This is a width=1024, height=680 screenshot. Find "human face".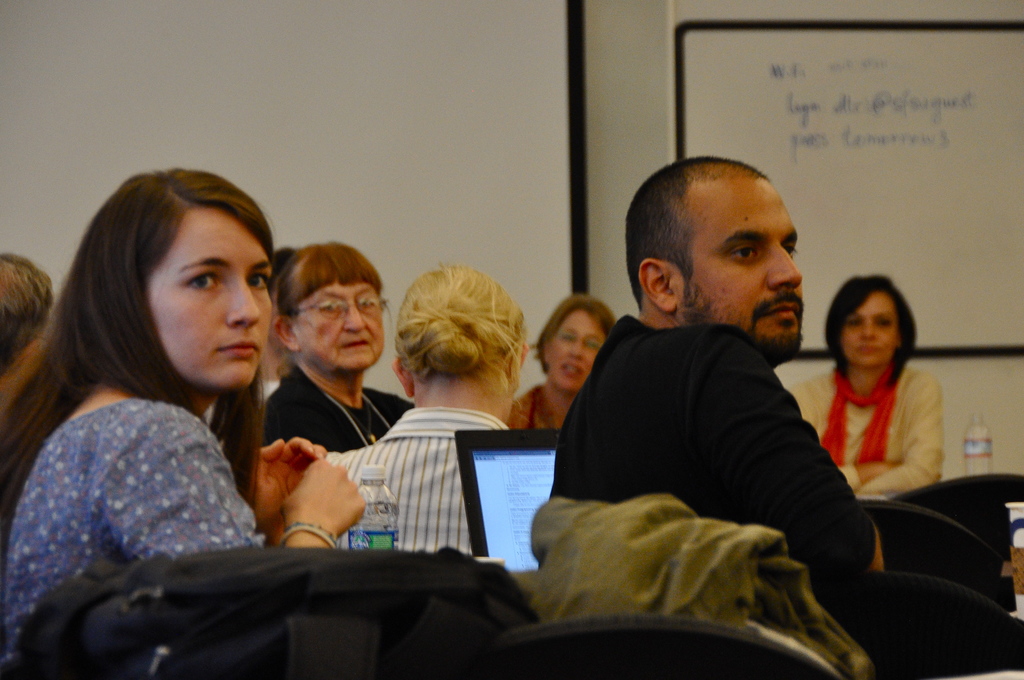
Bounding box: detection(299, 282, 384, 369).
